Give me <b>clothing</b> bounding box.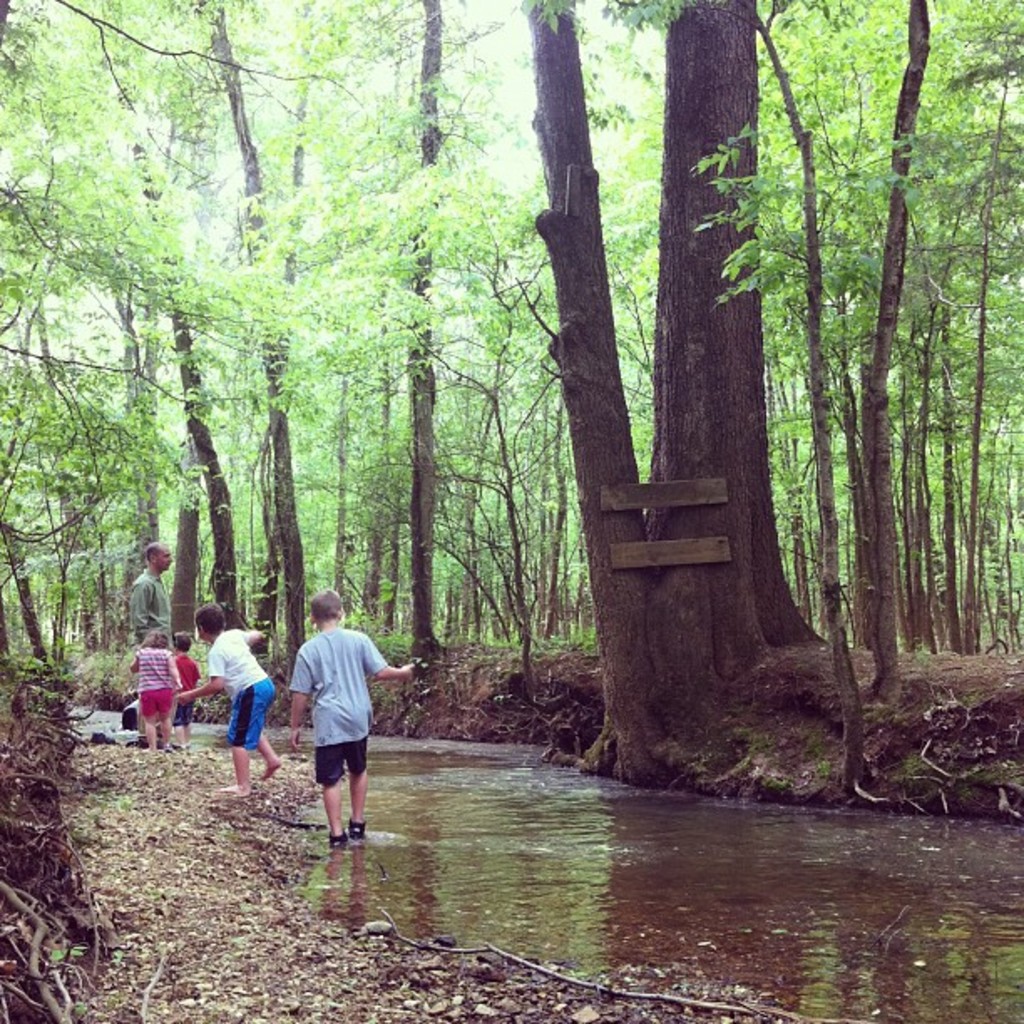
rect(136, 566, 174, 644).
